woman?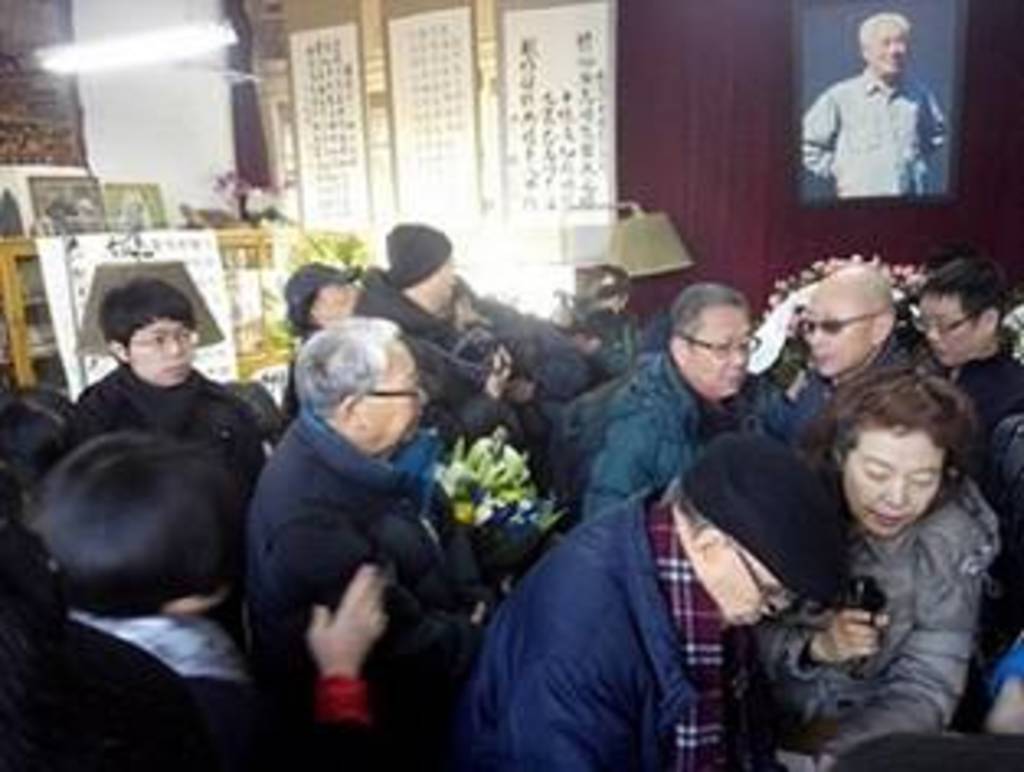
[0, 448, 412, 769]
